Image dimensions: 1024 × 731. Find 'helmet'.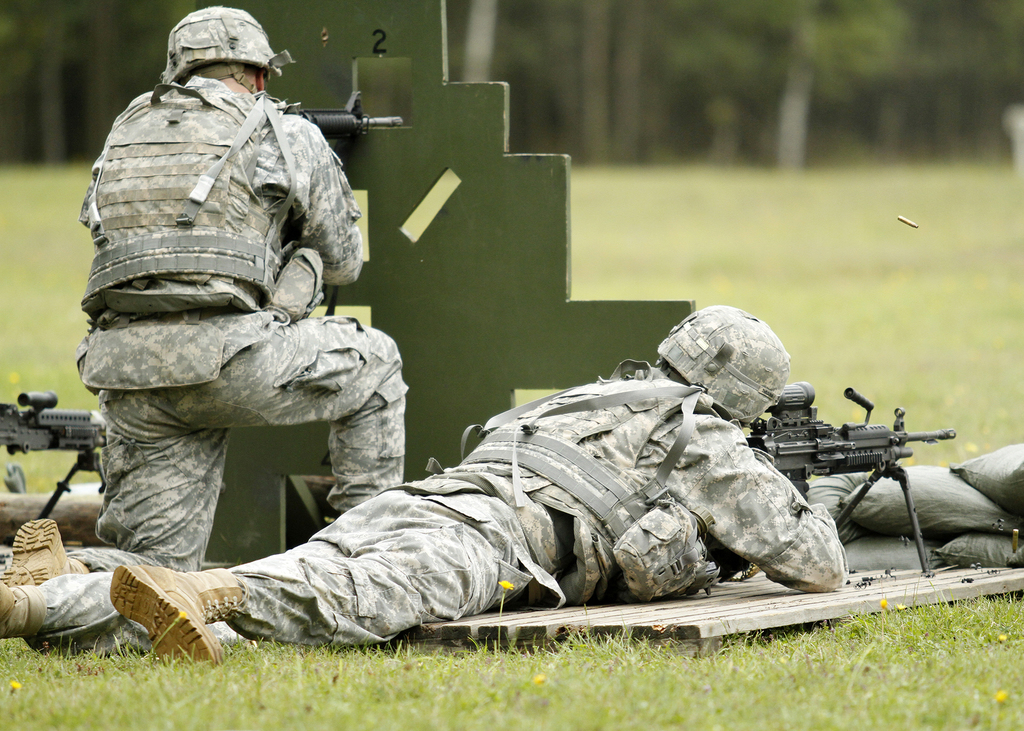
{"x1": 154, "y1": 0, "x2": 284, "y2": 91}.
